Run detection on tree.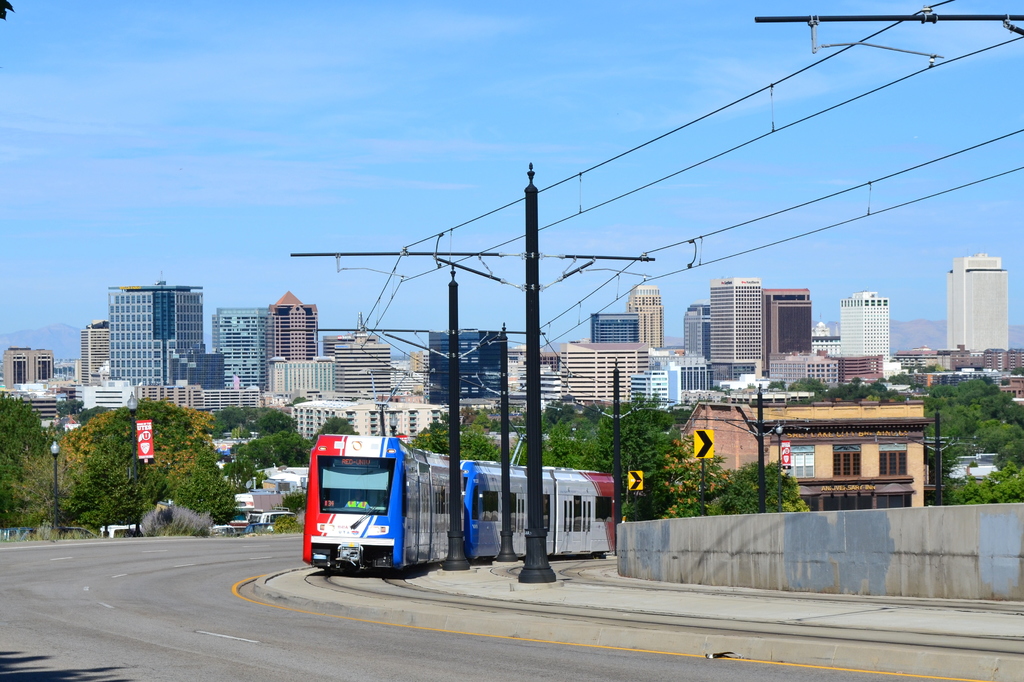
Result: 479 410 508 460.
